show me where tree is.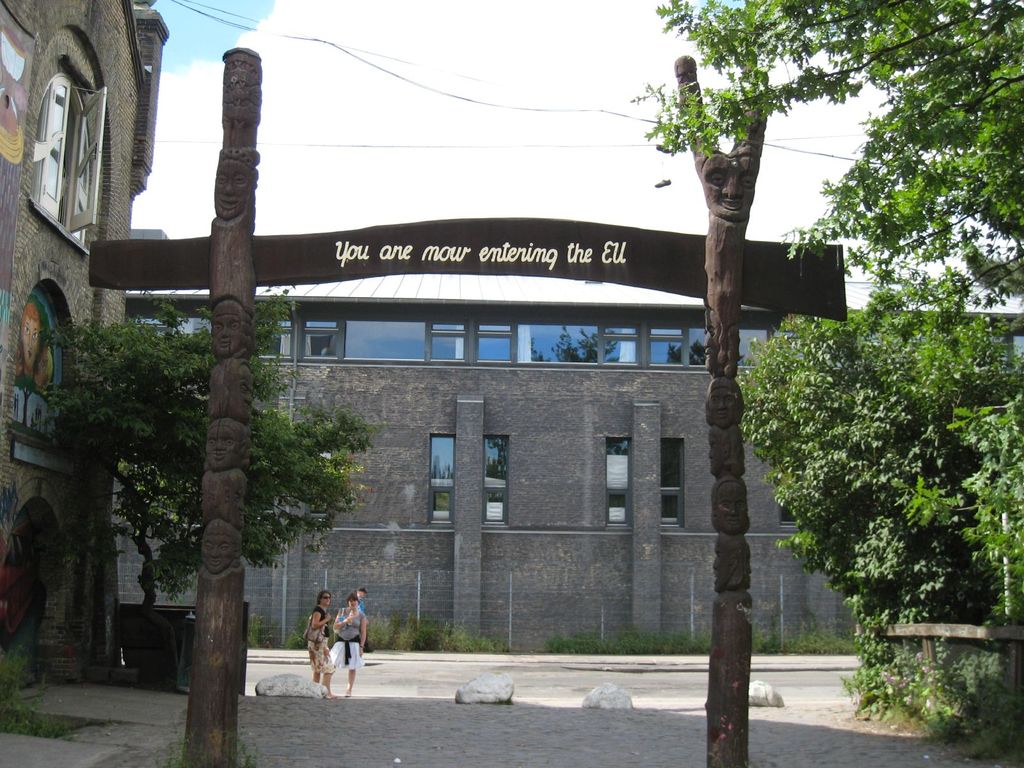
tree is at {"x1": 620, "y1": 0, "x2": 1023, "y2": 320}.
